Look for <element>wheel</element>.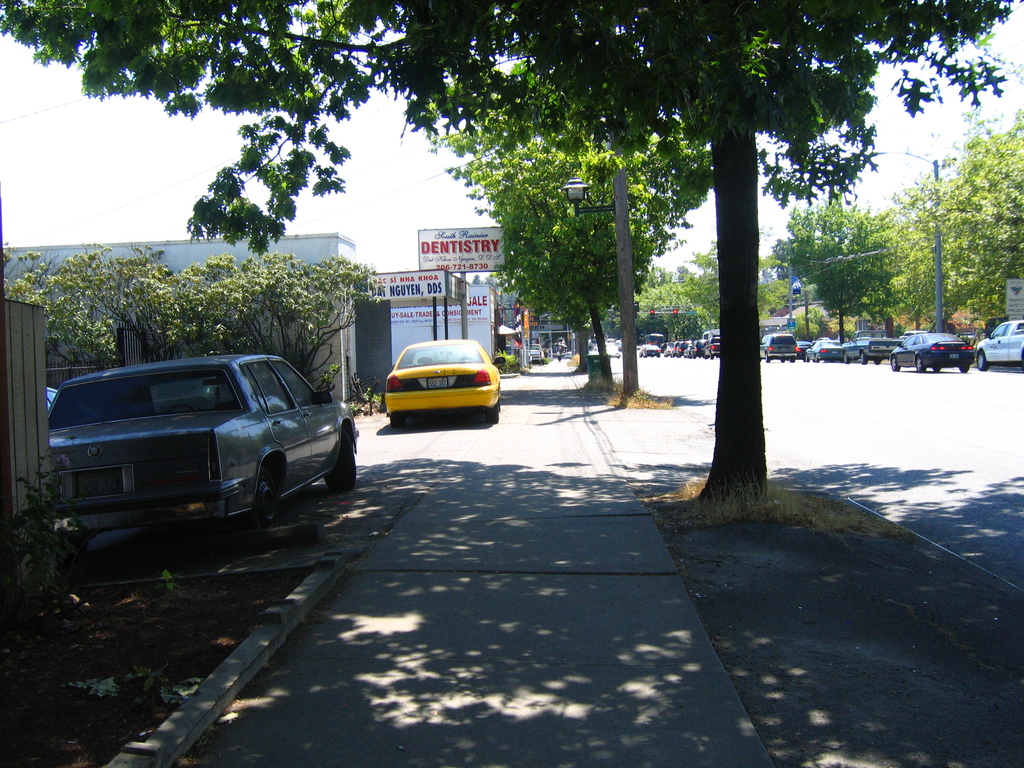
Found: {"x1": 872, "y1": 358, "x2": 883, "y2": 362}.
